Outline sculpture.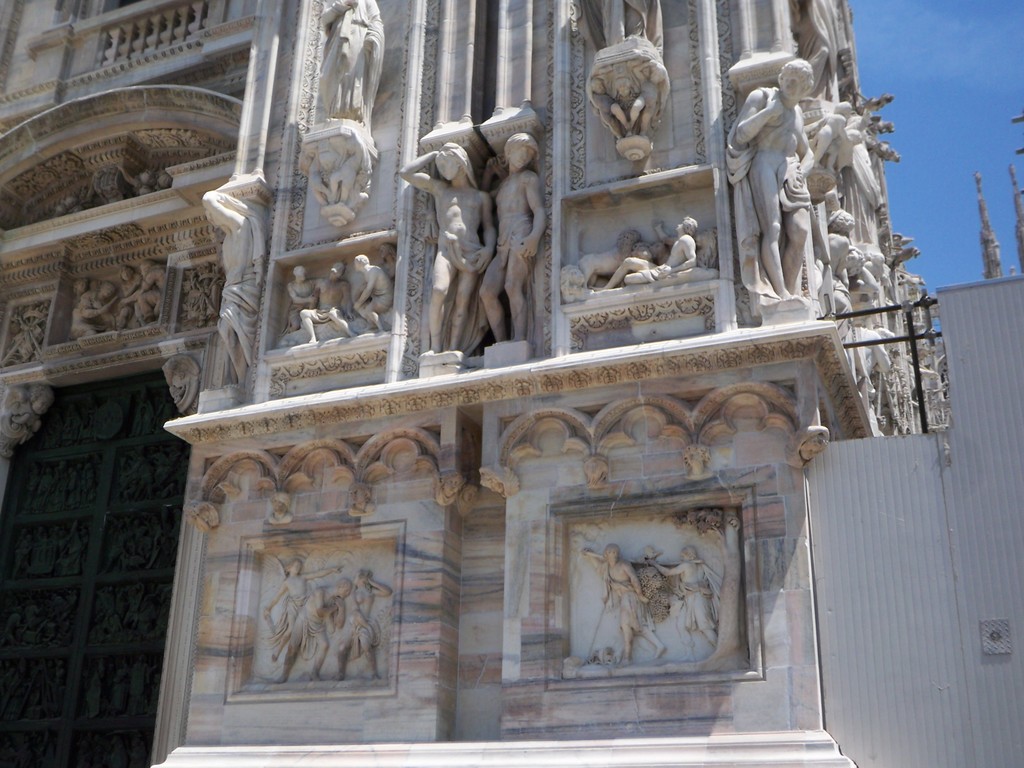
Outline: 852 323 899 381.
